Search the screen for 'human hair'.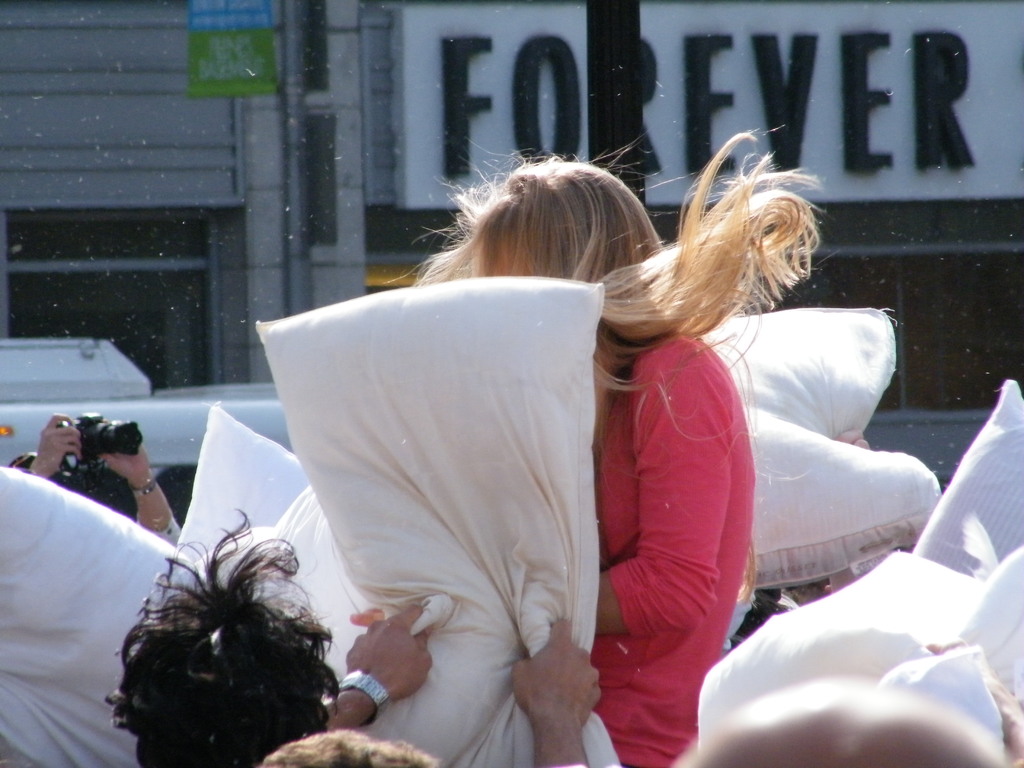
Found at Rect(69, 509, 365, 767).
